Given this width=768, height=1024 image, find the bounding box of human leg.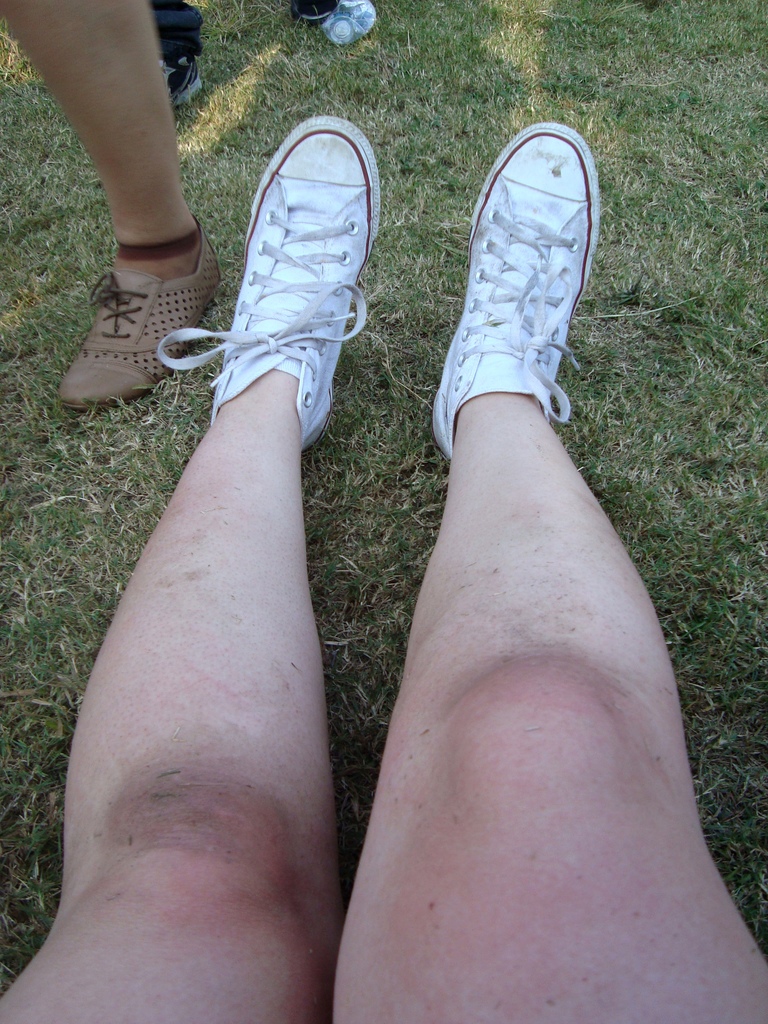
[335, 124, 767, 1023].
